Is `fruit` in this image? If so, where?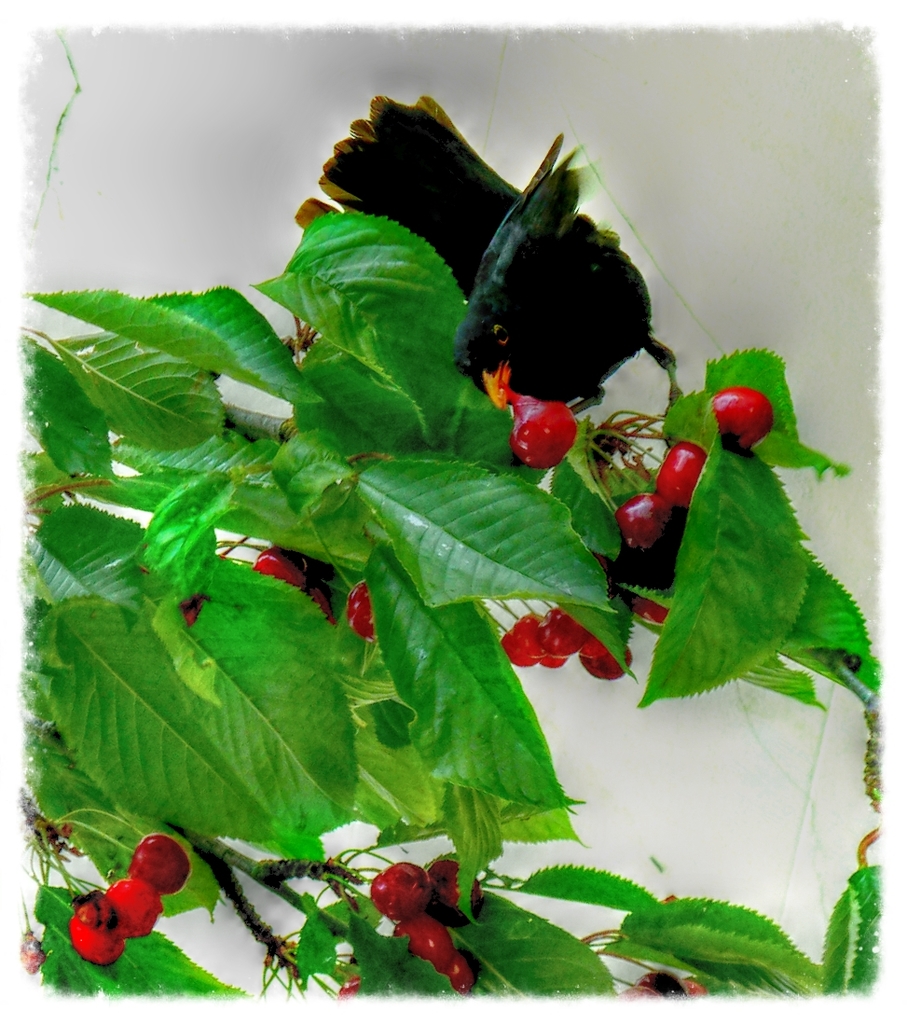
Yes, at box(654, 441, 708, 508).
